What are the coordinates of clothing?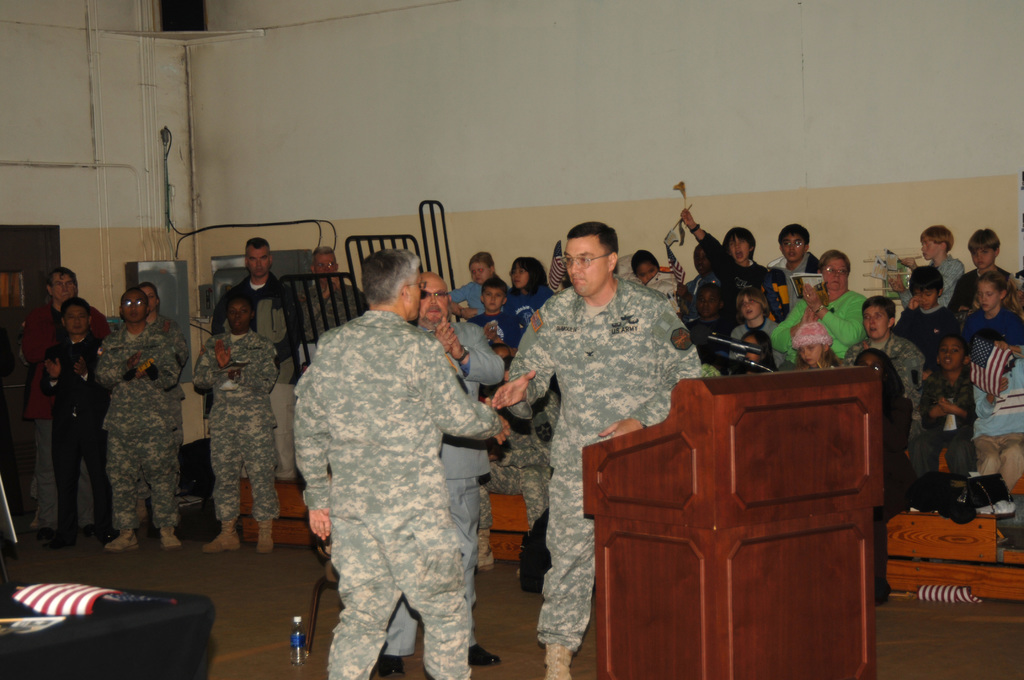
box(91, 321, 192, 526).
